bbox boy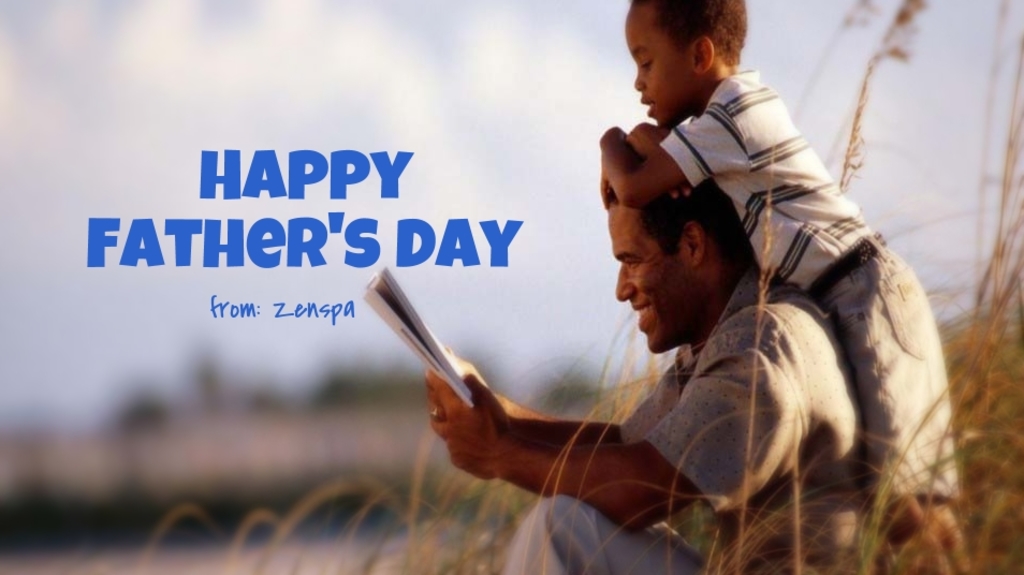
[596,0,971,574]
